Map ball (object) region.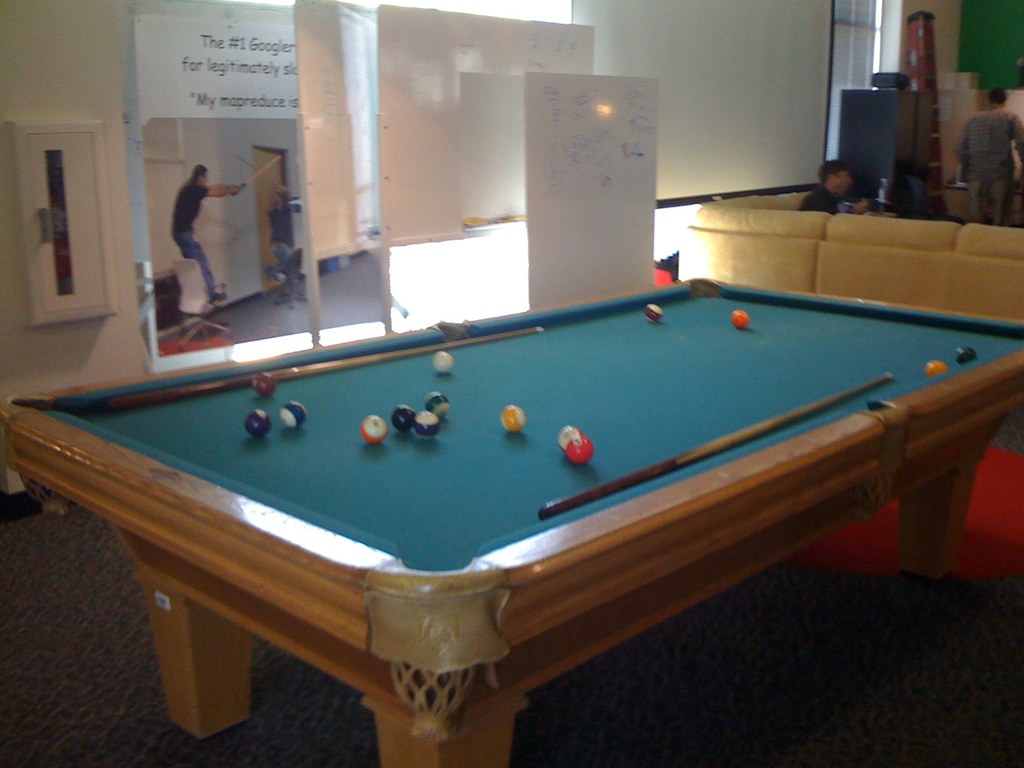
Mapped to [x1=568, y1=435, x2=595, y2=468].
